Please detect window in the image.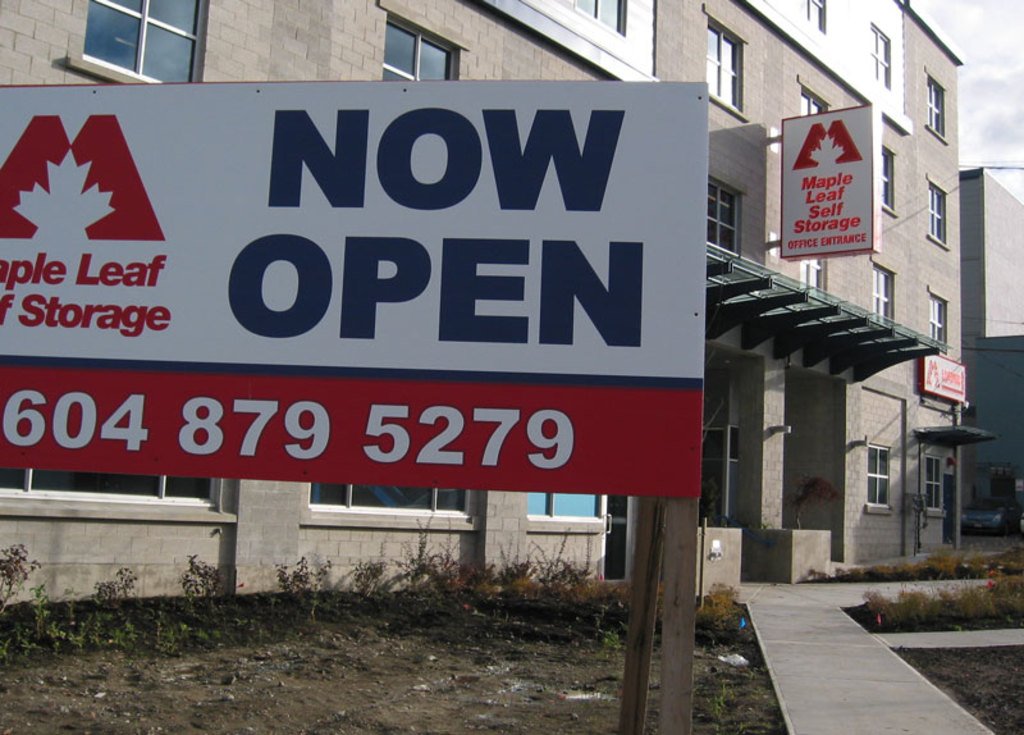
920, 458, 945, 519.
